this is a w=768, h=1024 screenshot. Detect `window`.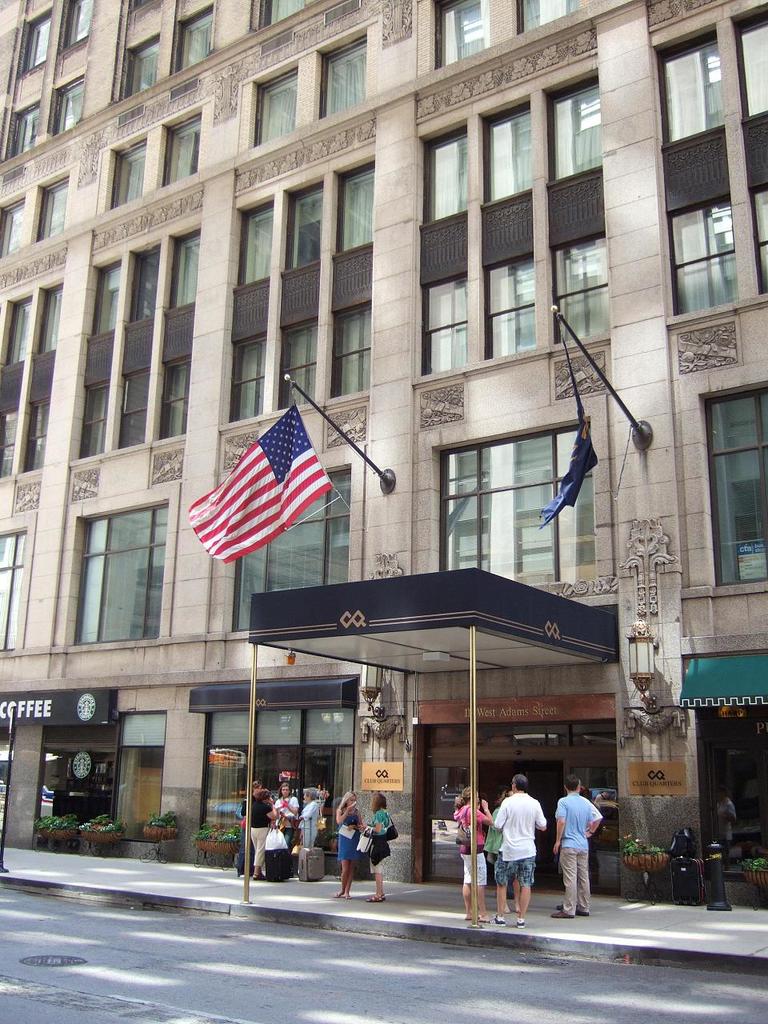
[126, 235, 162, 325].
